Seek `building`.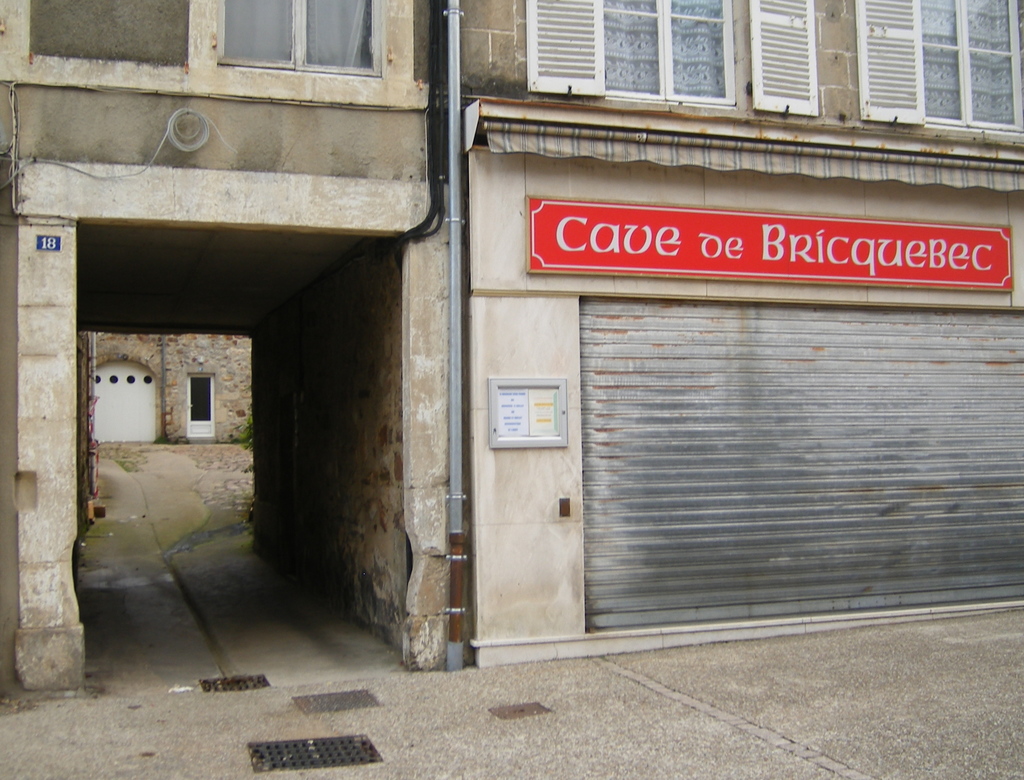
0 0 1023 703.
